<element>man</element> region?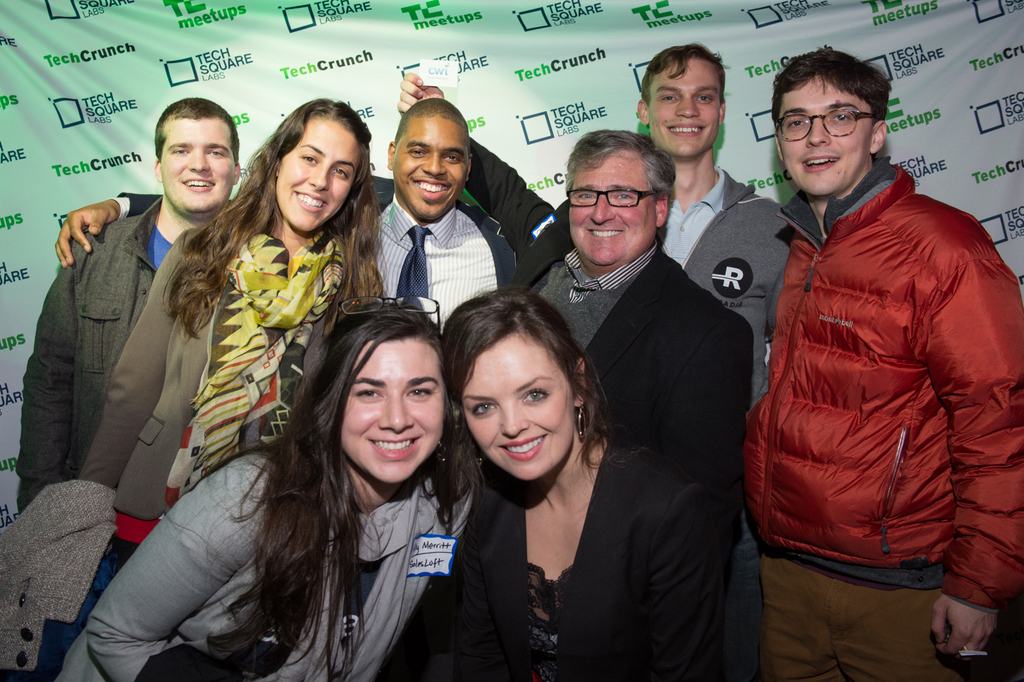
394,66,748,681
